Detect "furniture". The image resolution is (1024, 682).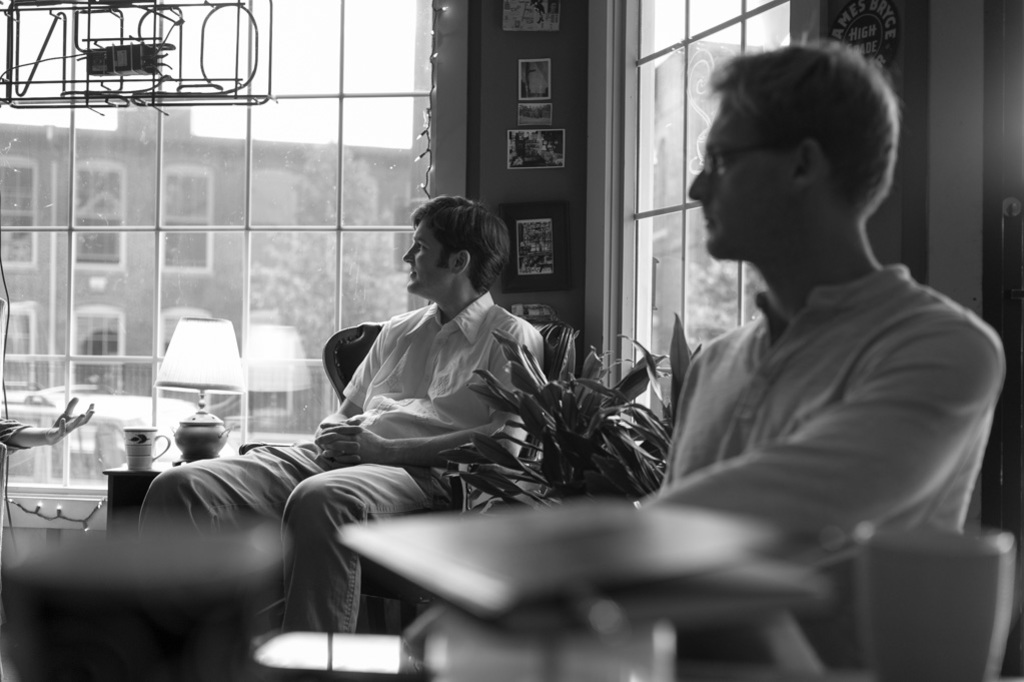
x1=239, y1=320, x2=577, y2=638.
